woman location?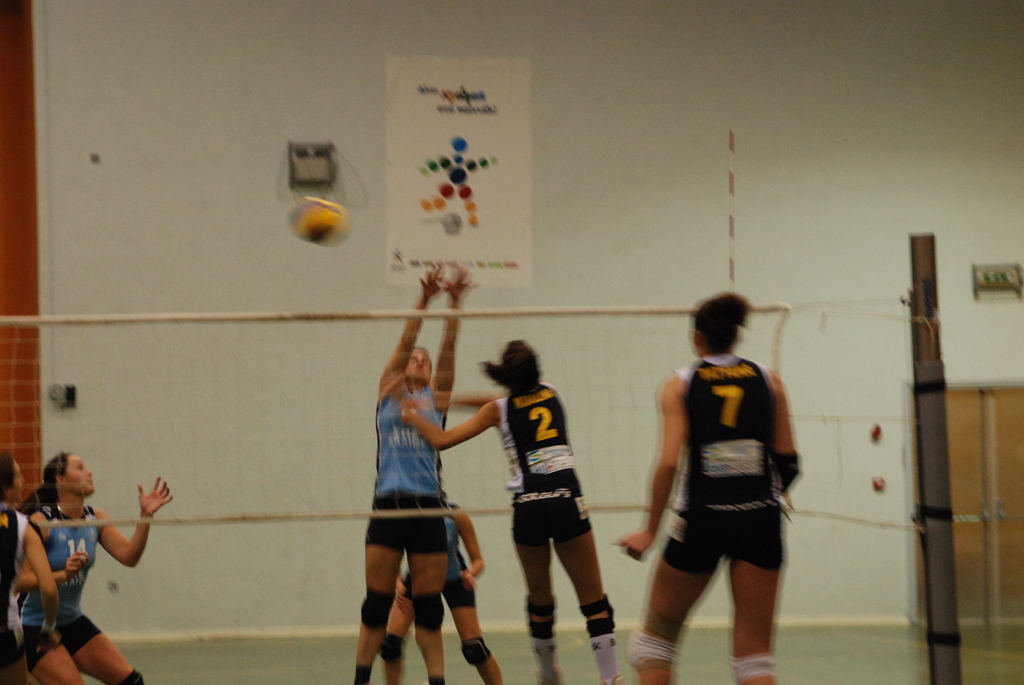
<box>10,450,169,684</box>
